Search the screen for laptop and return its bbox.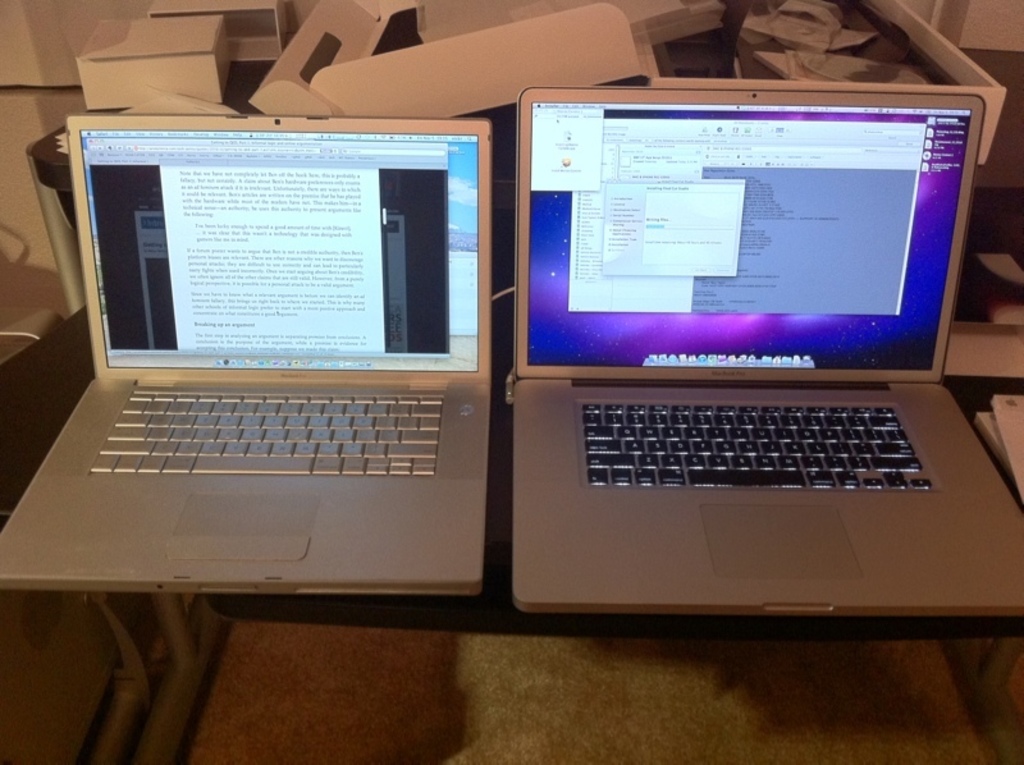
Found: select_region(0, 106, 488, 594).
